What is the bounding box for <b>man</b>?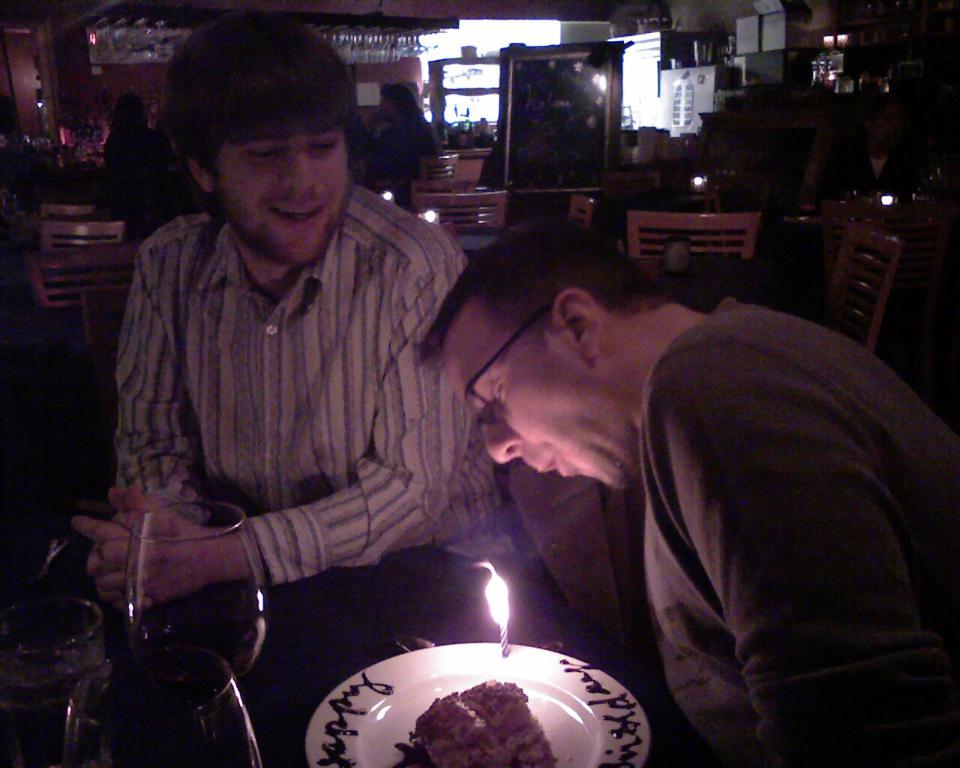
pyautogui.locateOnScreen(411, 216, 959, 767).
